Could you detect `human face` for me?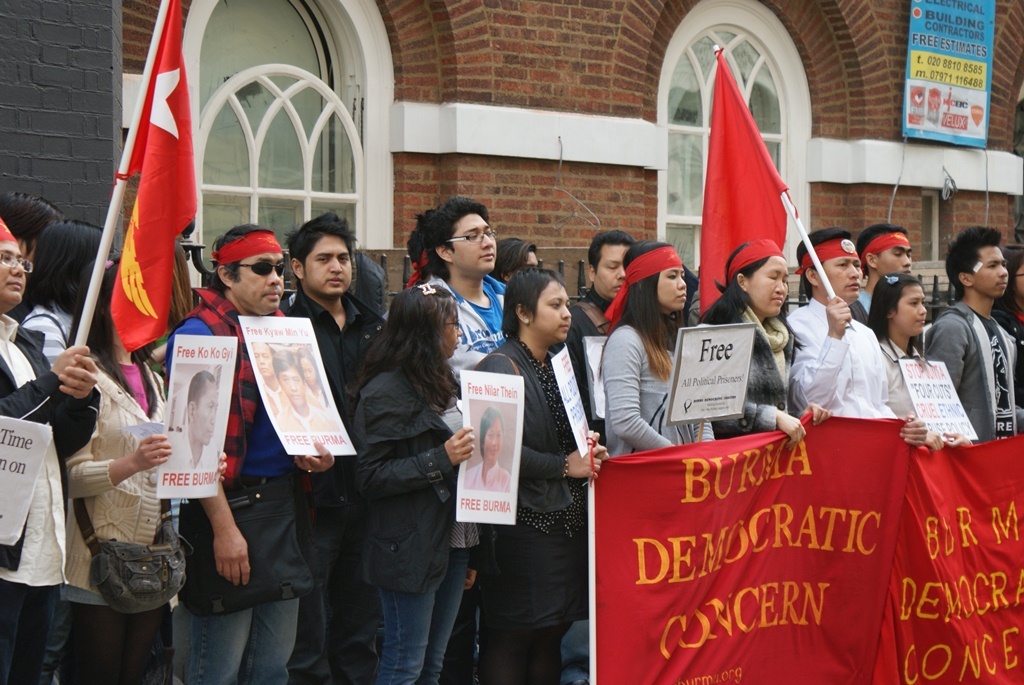
Detection result: select_region(483, 422, 504, 464).
